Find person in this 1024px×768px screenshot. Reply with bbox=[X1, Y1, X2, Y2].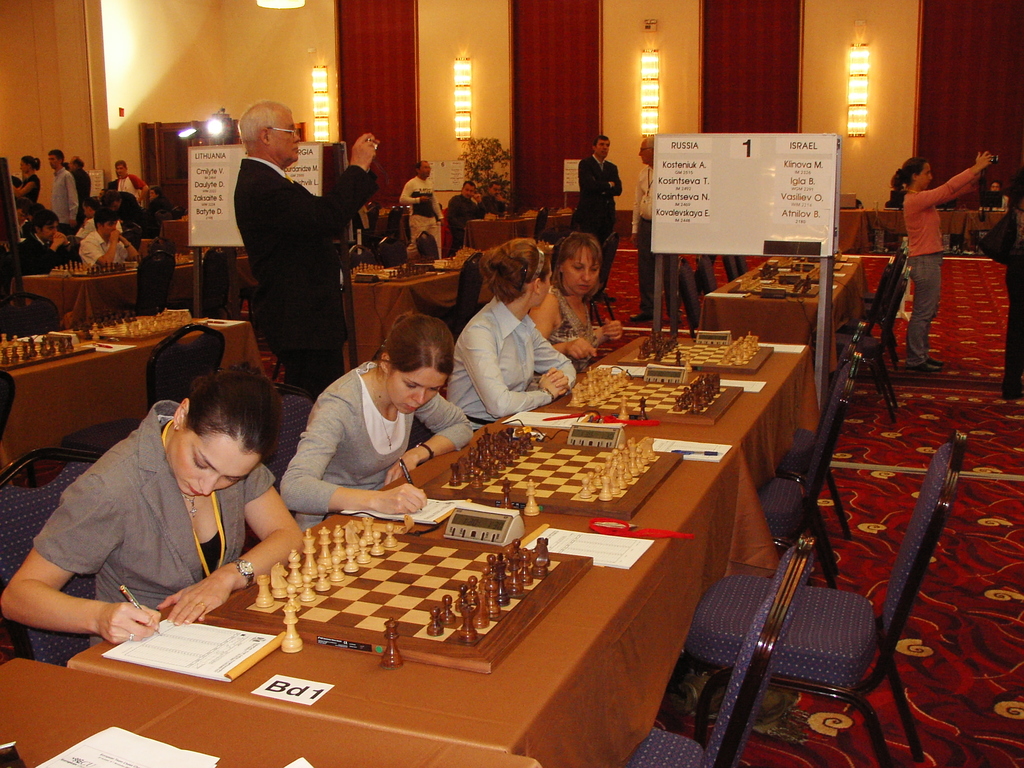
bbox=[233, 99, 378, 396].
